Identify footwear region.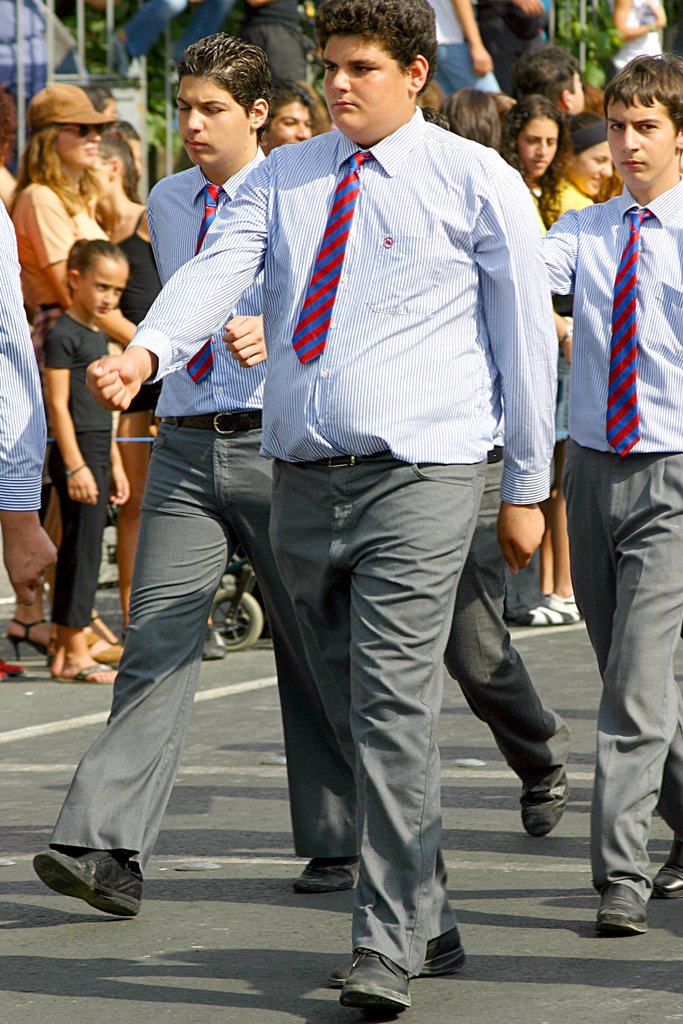
Region: 599:884:643:937.
